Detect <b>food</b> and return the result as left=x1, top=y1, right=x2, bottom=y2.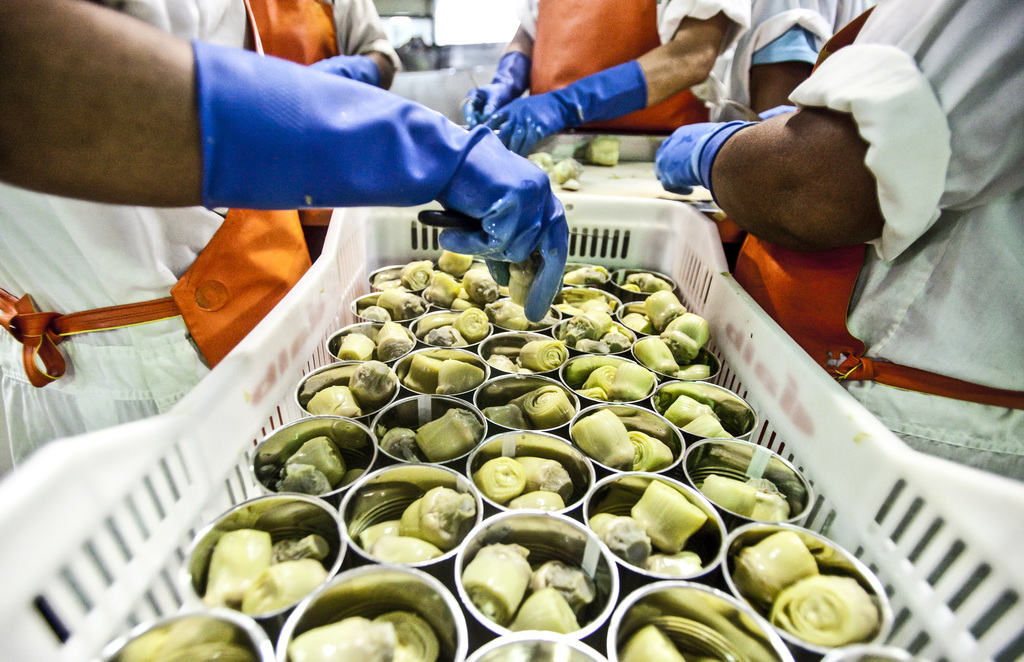
left=336, top=331, right=375, bottom=361.
